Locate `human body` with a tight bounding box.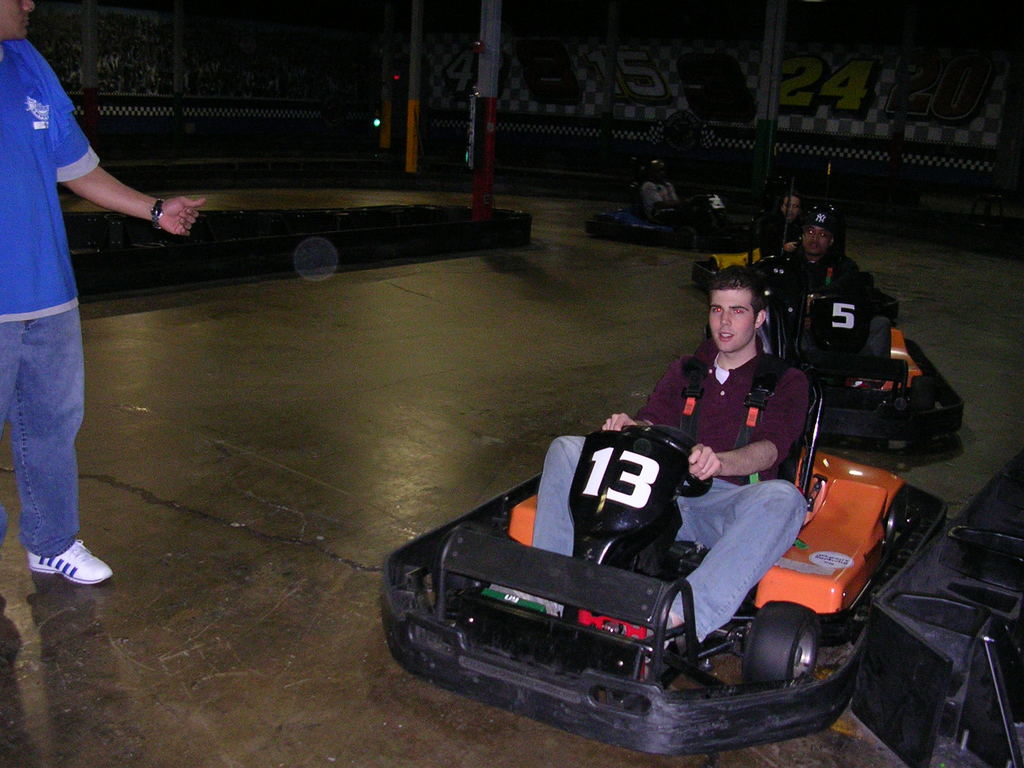
x1=640 y1=184 x2=712 y2=255.
